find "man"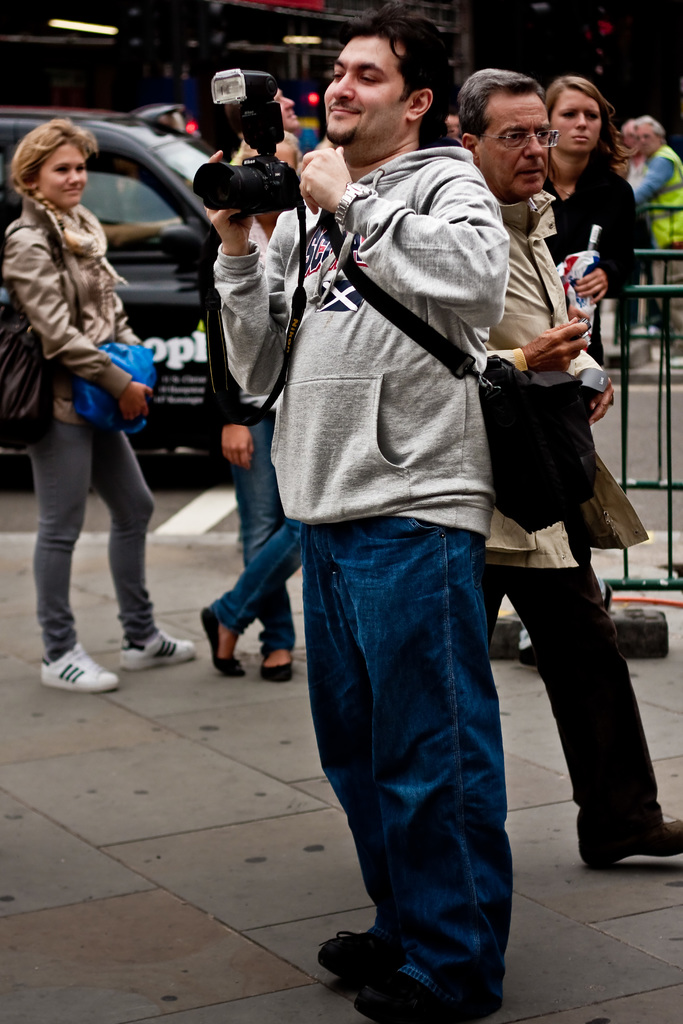
left=213, top=81, right=304, bottom=137
